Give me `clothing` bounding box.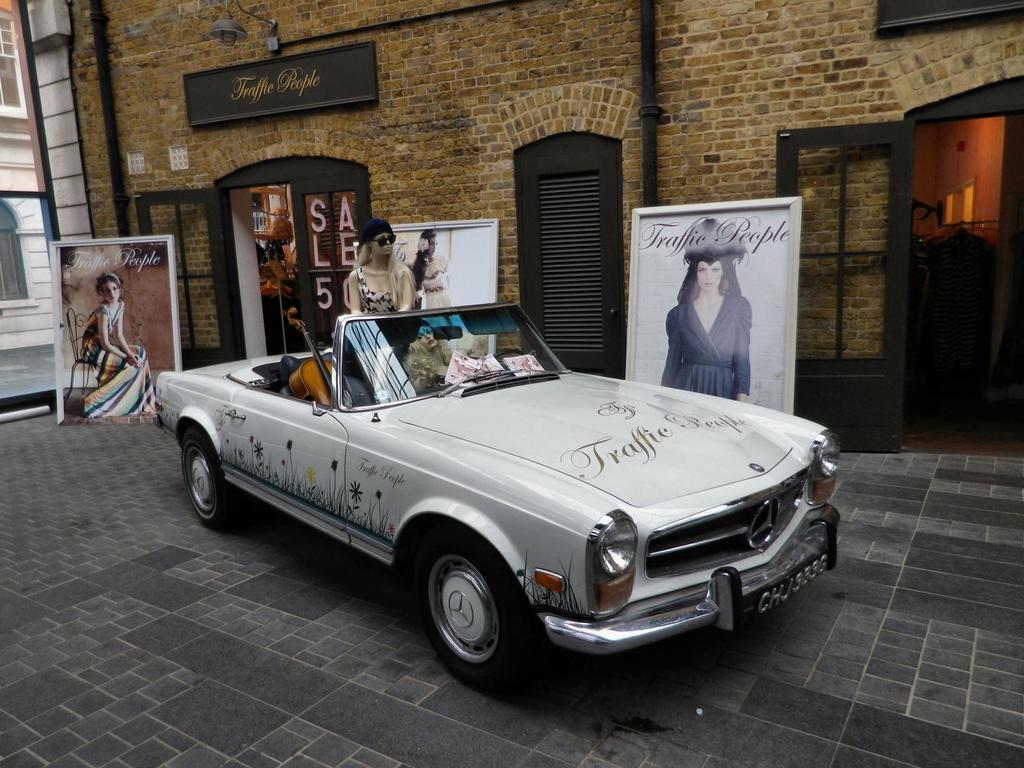
BBox(417, 252, 453, 308).
